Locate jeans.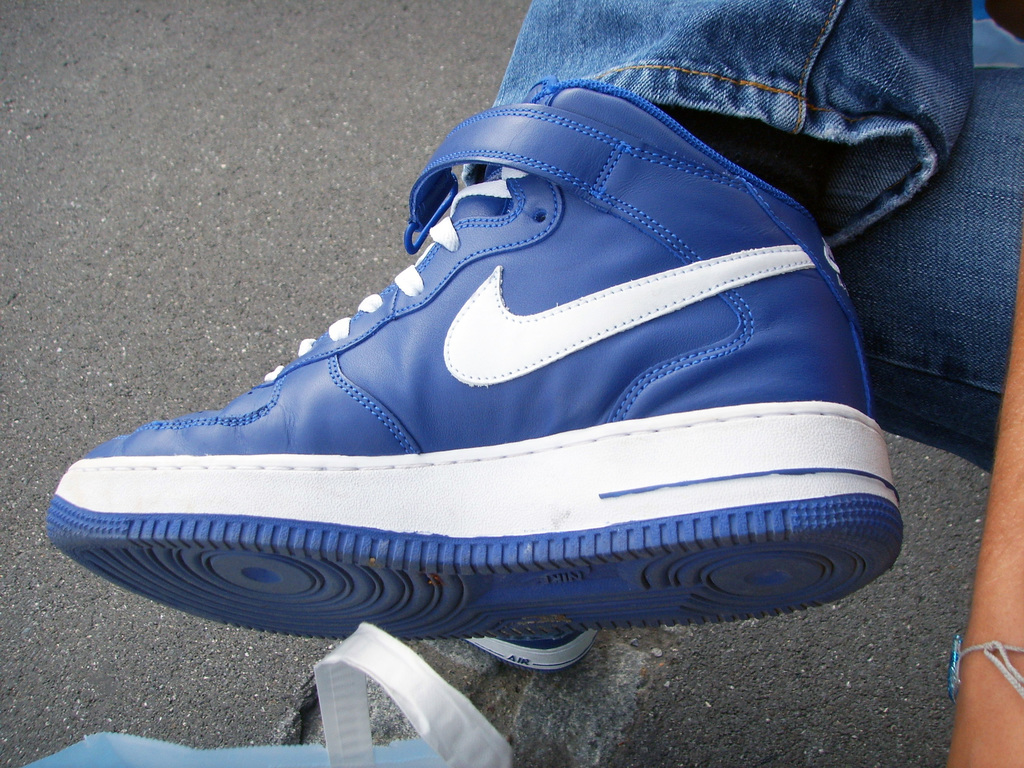
Bounding box: left=494, top=0, right=1023, bottom=465.
